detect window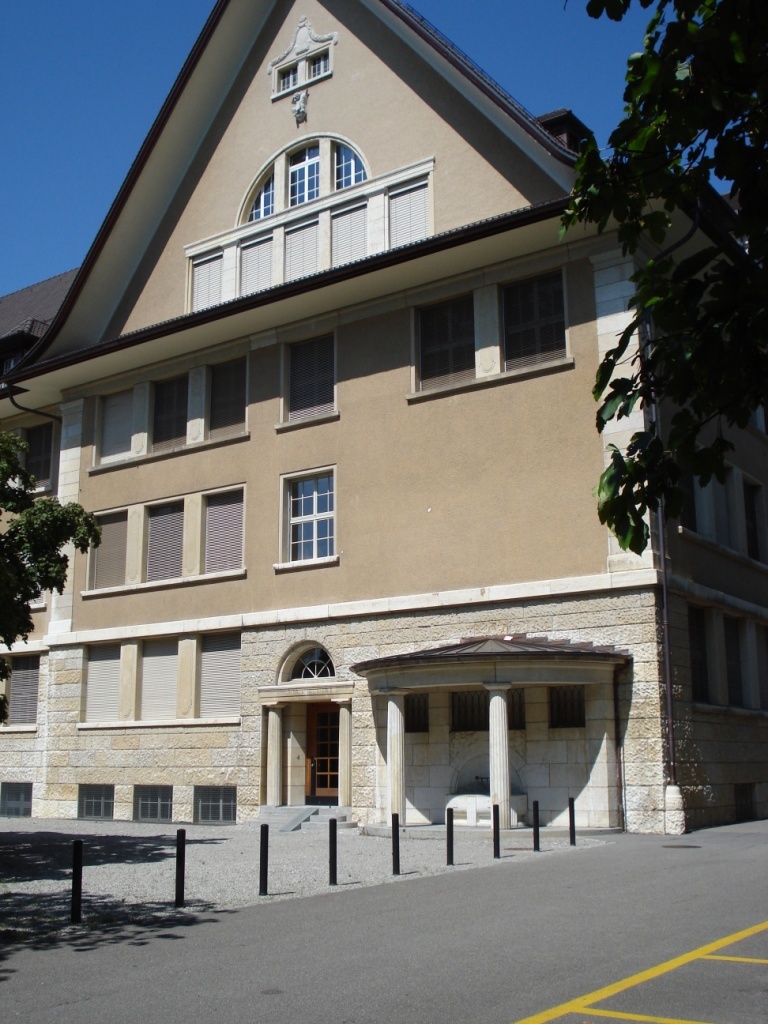
682/613/714/704
